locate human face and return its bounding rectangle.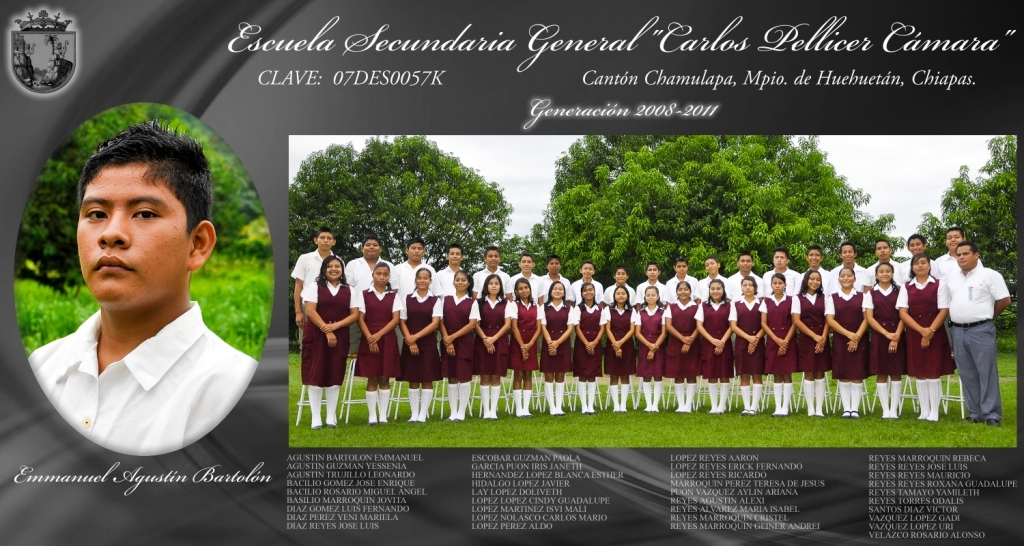
488:278:501:297.
